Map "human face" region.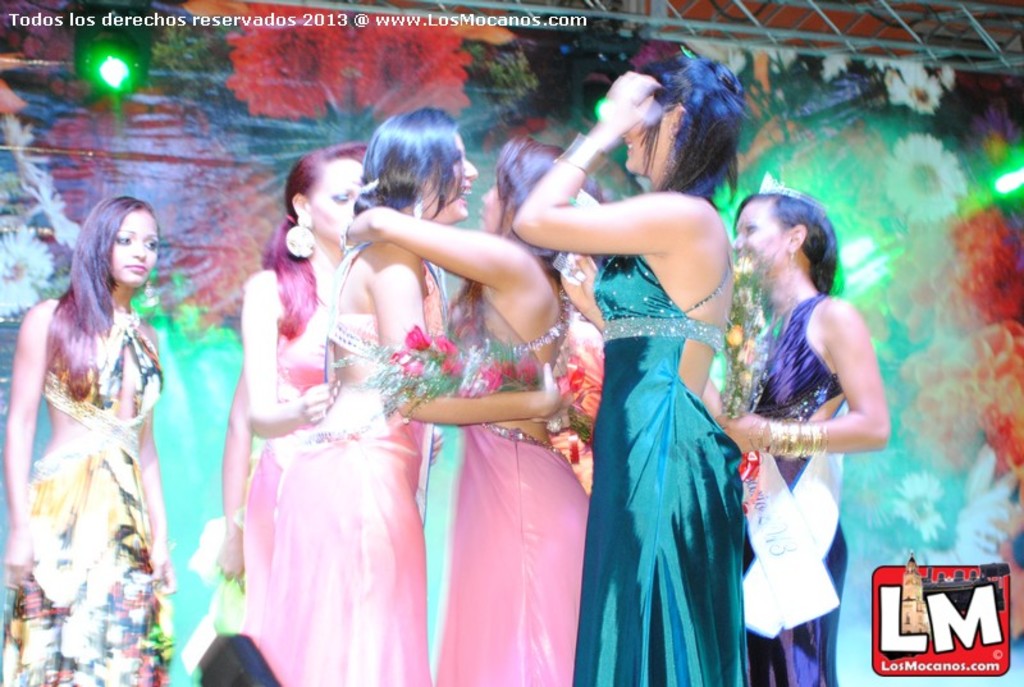
Mapped to pyautogui.locateOnScreen(479, 182, 504, 232).
